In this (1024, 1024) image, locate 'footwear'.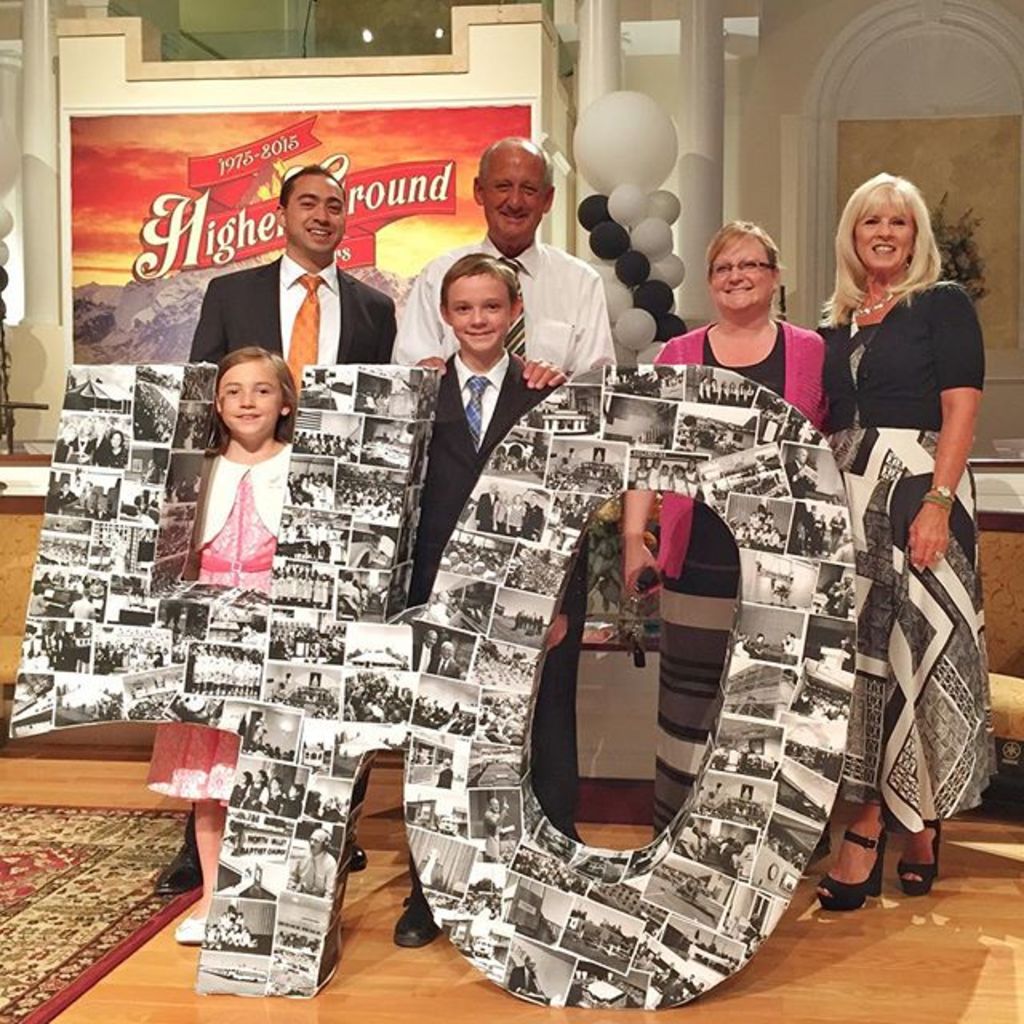
Bounding box: [811, 826, 886, 917].
